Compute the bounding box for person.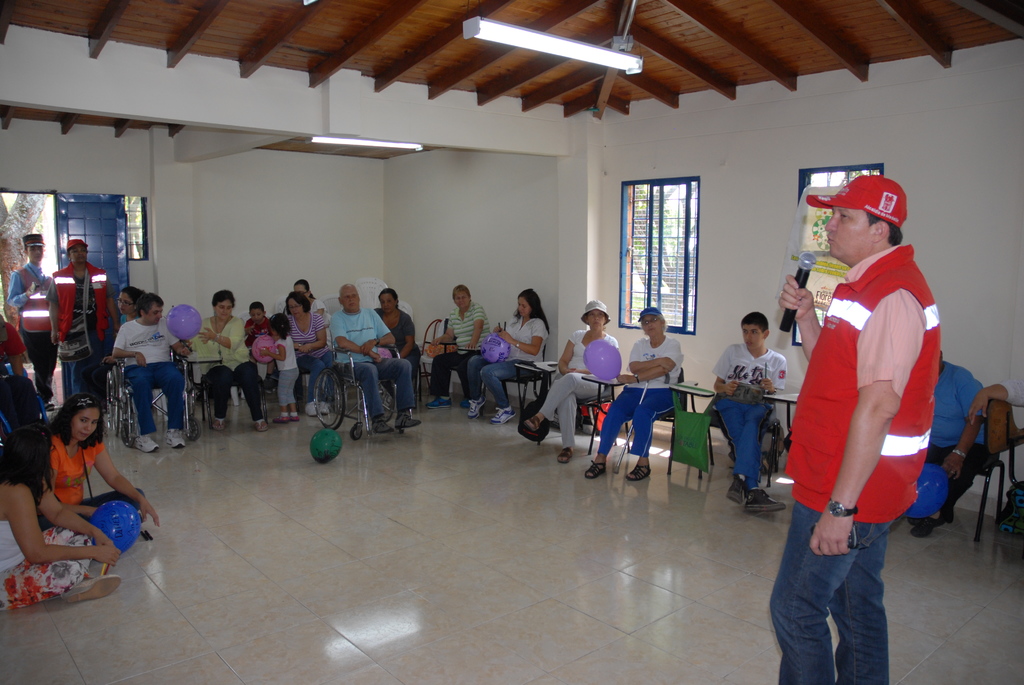
l=968, t=377, r=1023, b=421.
